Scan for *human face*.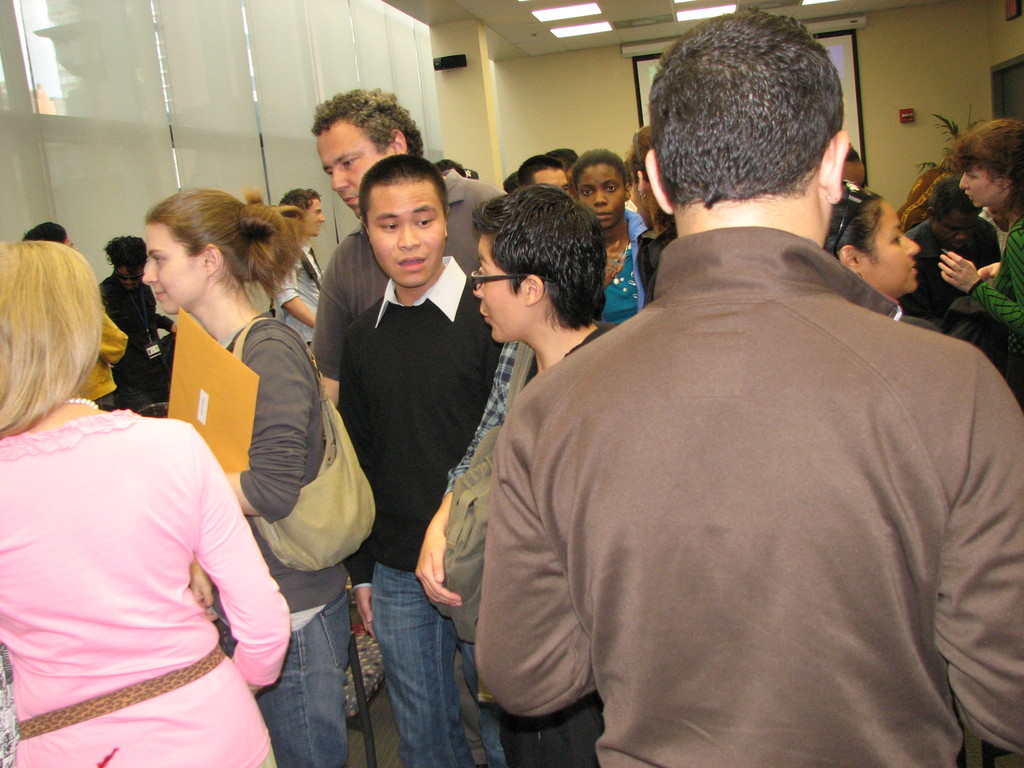
Scan result: 113, 269, 143, 291.
